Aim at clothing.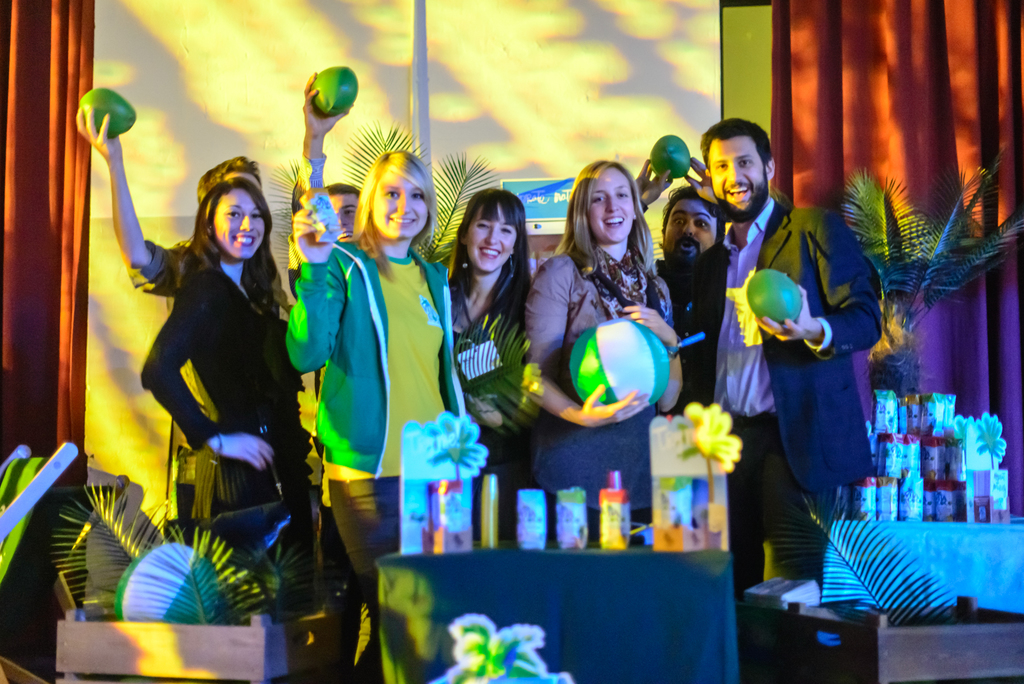
Aimed at 287 234 470 683.
